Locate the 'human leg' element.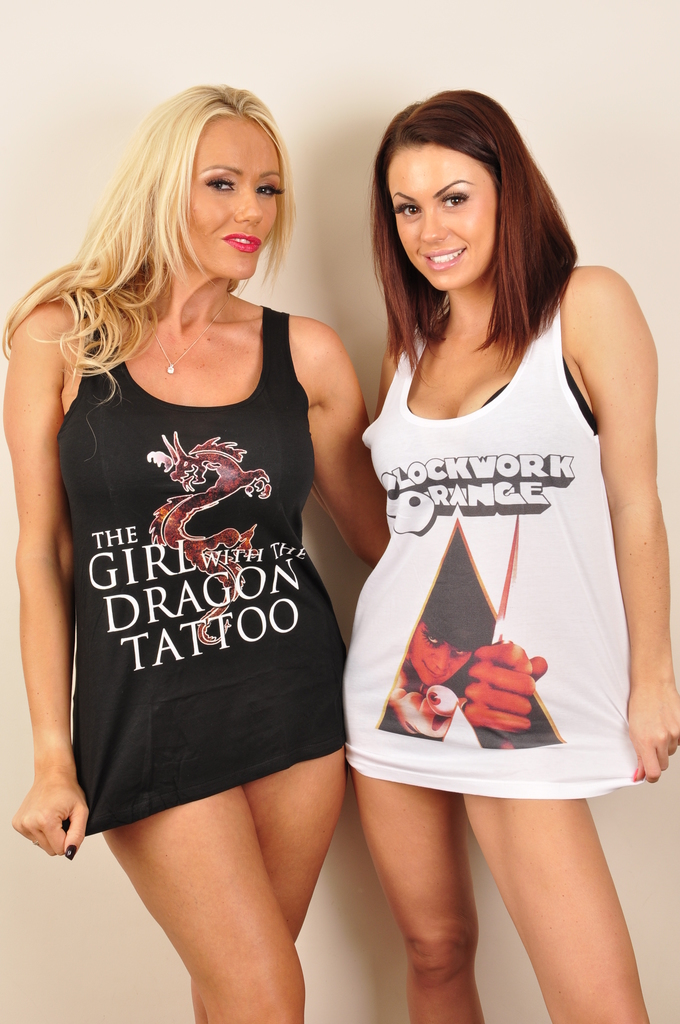
Element bbox: <region>474, 794, 652, 1021</region>.
